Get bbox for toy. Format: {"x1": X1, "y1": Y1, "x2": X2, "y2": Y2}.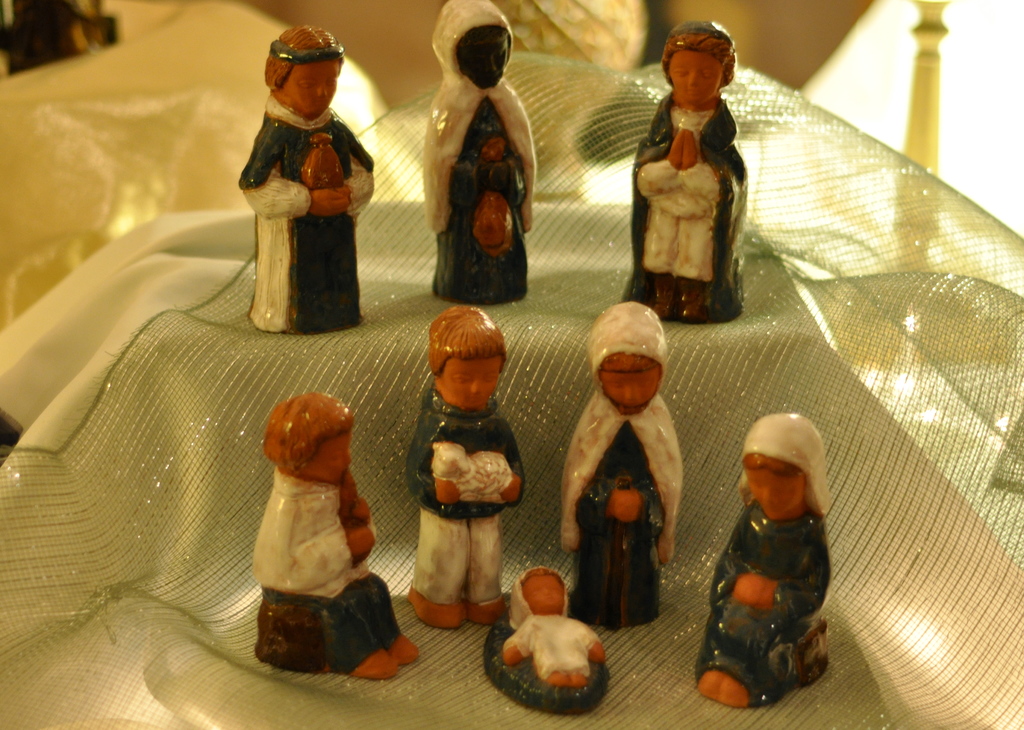
{"x1": 243, "y1": 374, "x2": 427, "y2": 693}.
